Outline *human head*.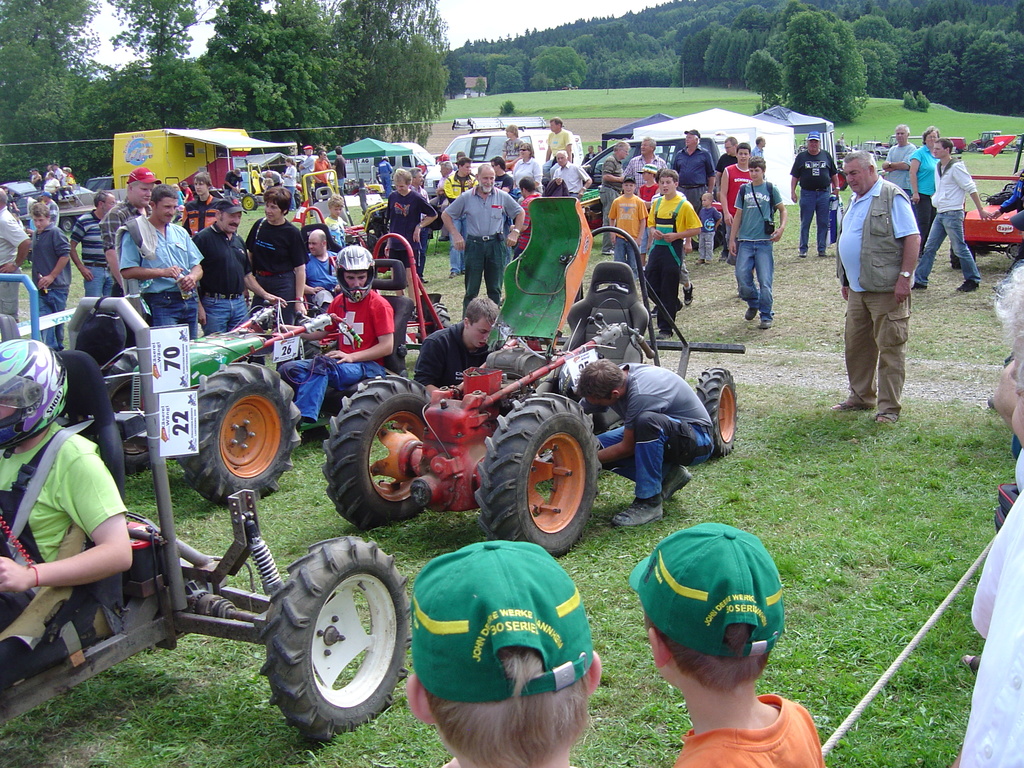
Outline: <bbox>124, 170, 154, 207</bbox>.
